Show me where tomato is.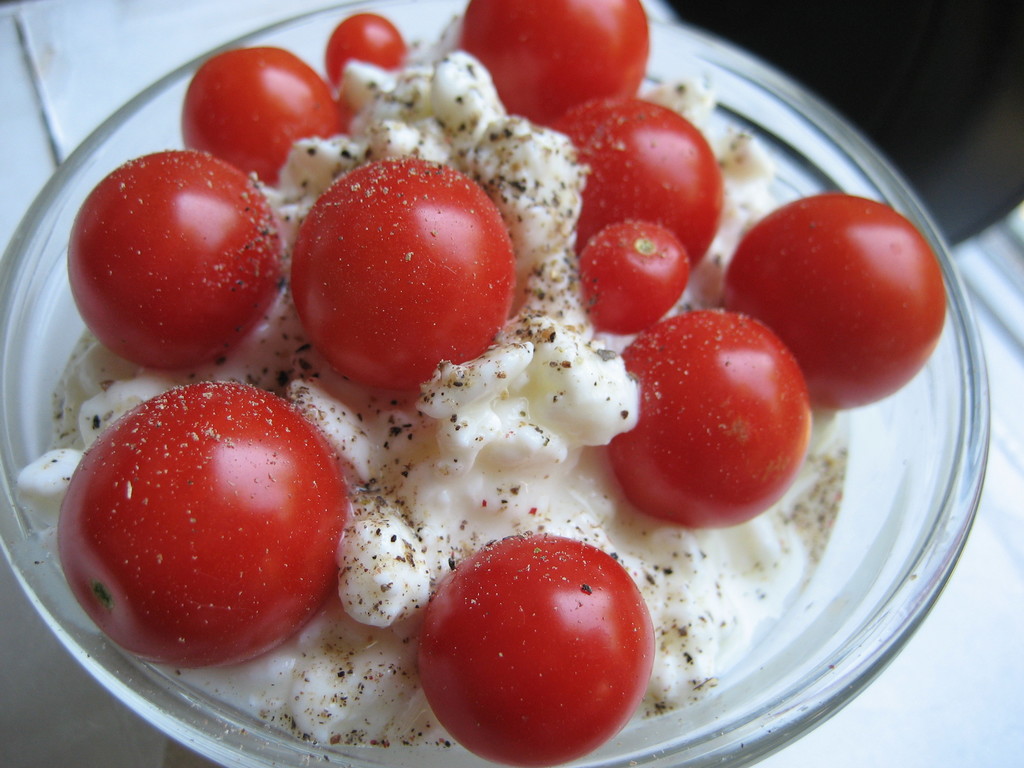
tomato is at <bbox>324, 10, 408, 91</bbox>.
